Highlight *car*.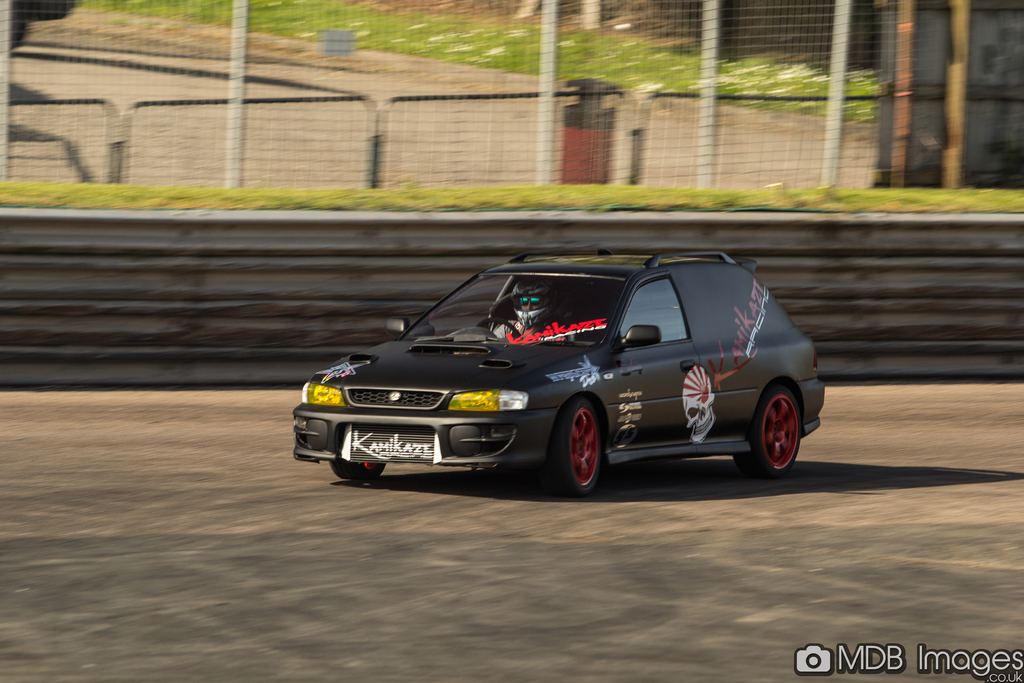
Highlighted region: box=[292, 243, 828, 492].
